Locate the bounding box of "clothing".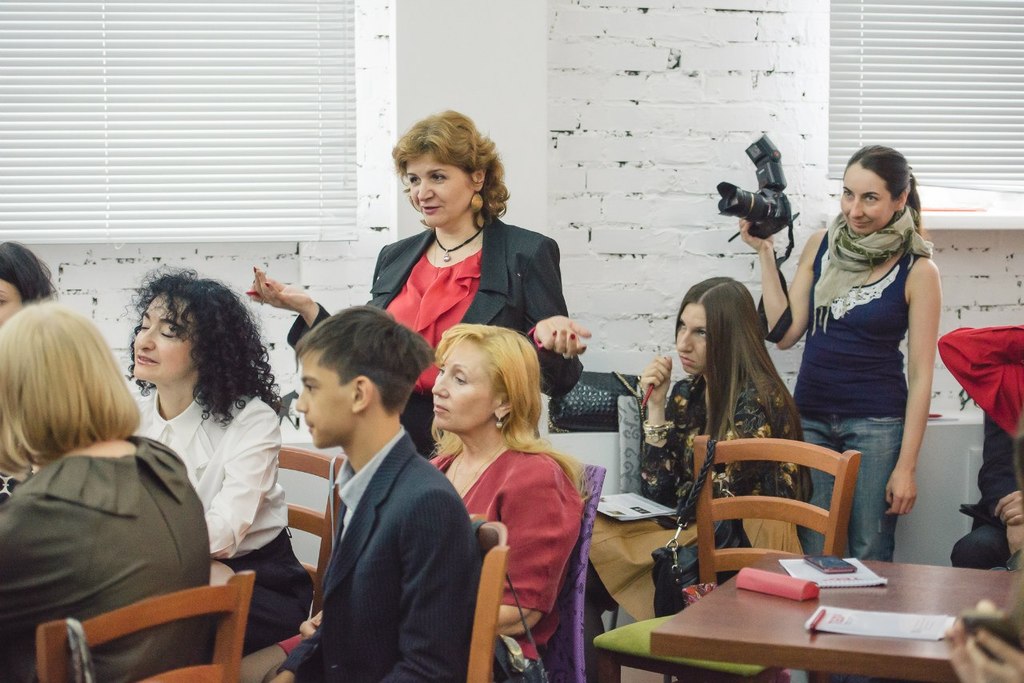
Bounding box: (235, 423, 486, 682).
